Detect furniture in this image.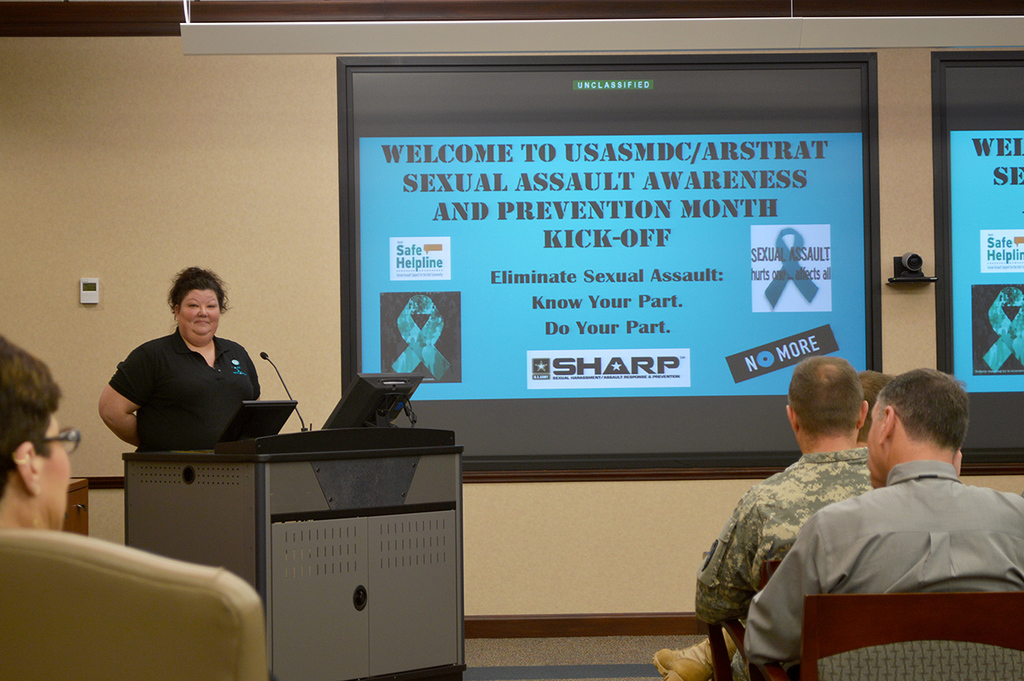
Detection: 118 445 463 680.
